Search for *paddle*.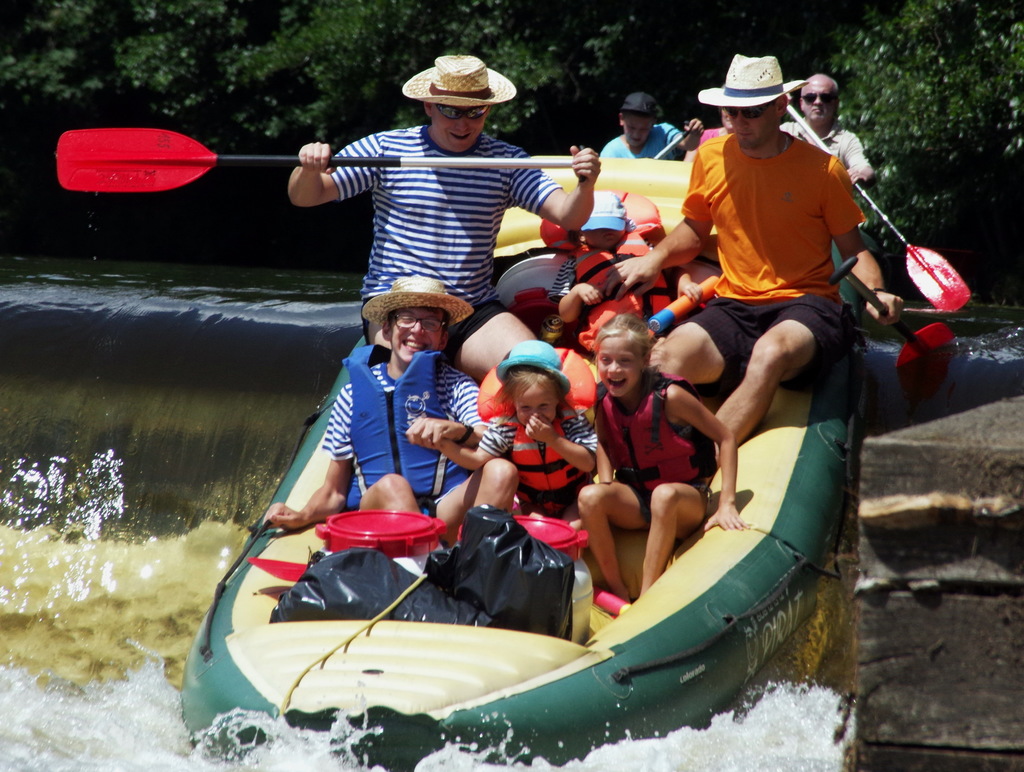
Found at (55, 126, 572, 192).
